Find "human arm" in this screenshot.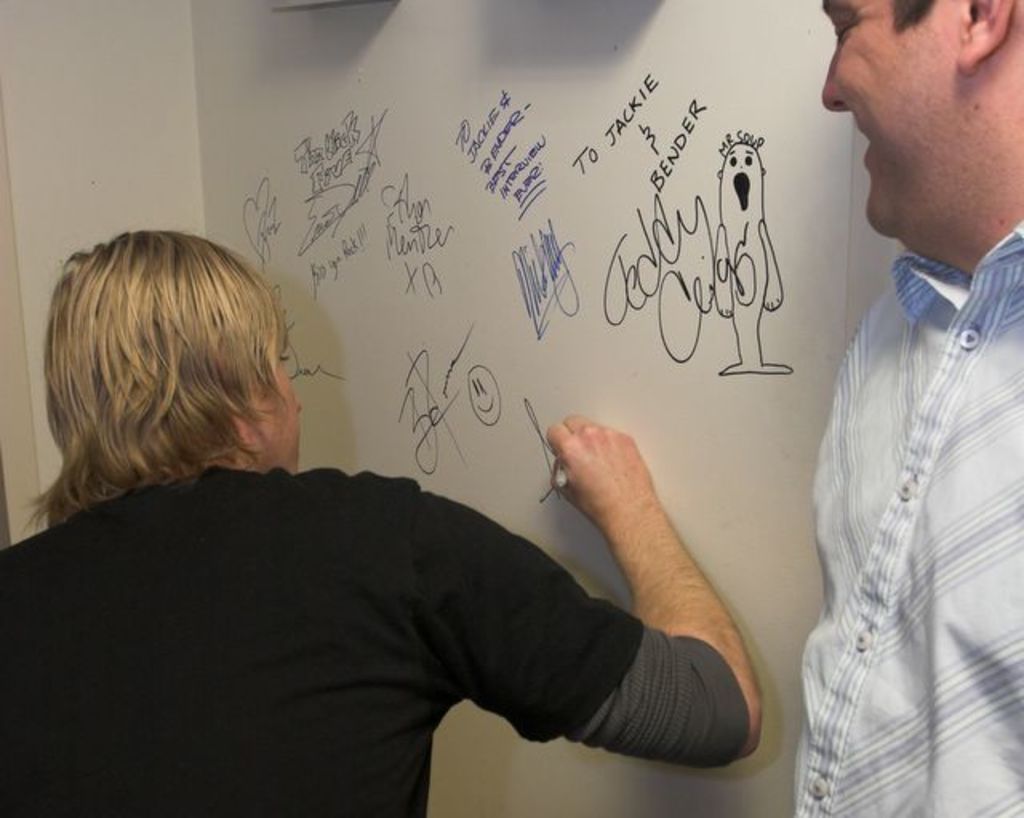
The bounding box for "human arm" is 530:394:755:791.
